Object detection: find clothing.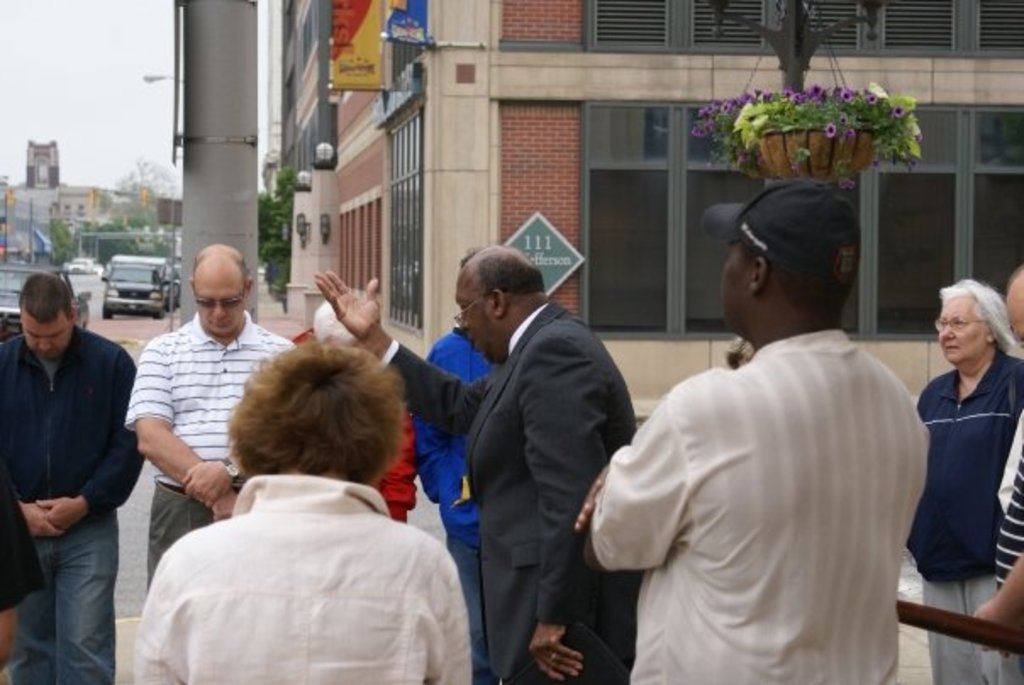
box(293, 329, 415, 527).
